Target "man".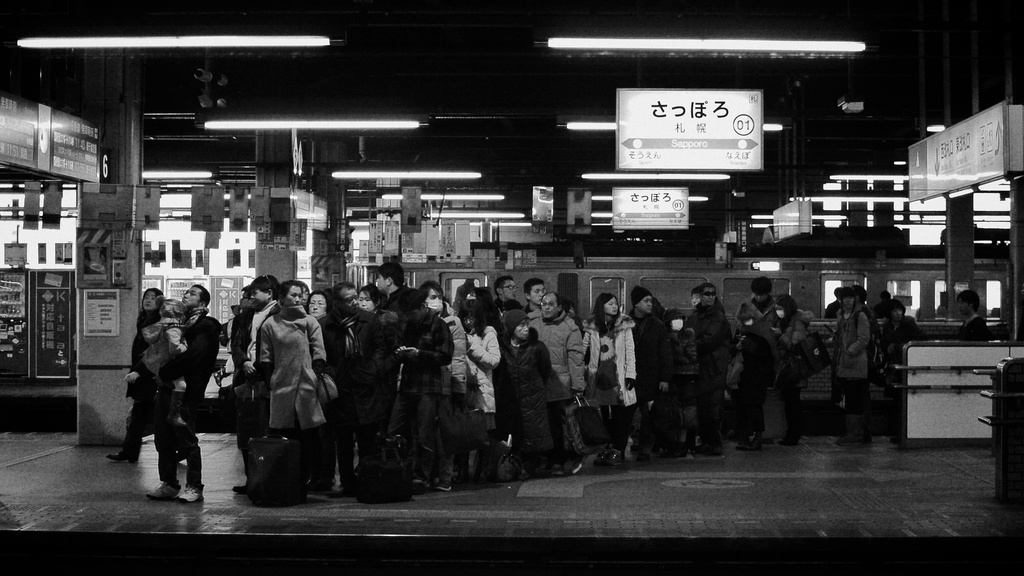
Target region: 144 283 225 502.
